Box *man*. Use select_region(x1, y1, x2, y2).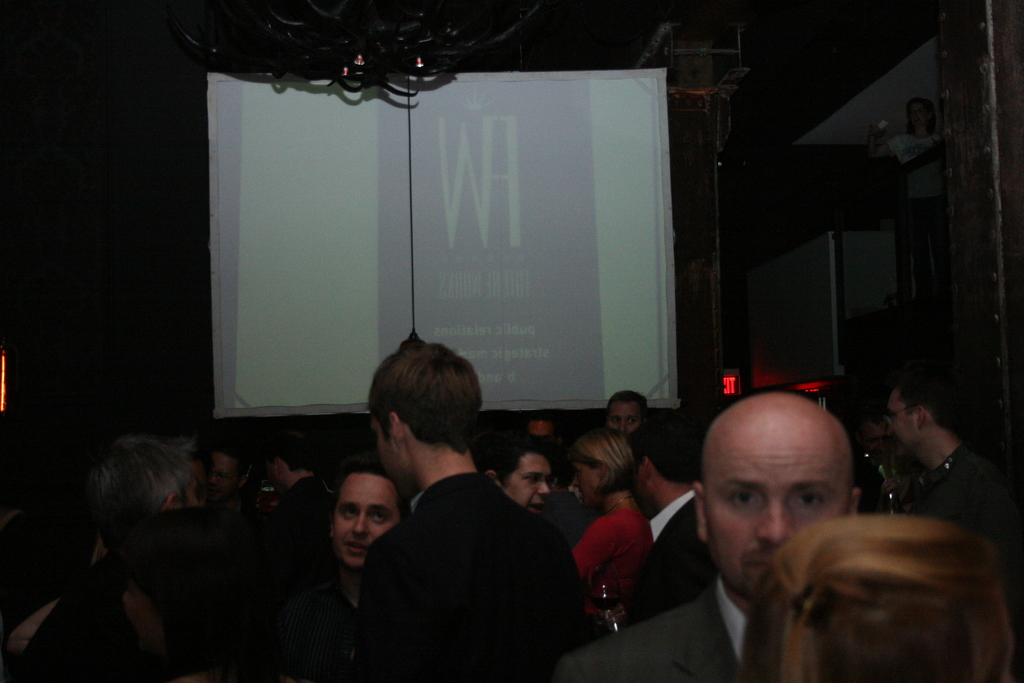
select_region(320, 461, 413, 620).
